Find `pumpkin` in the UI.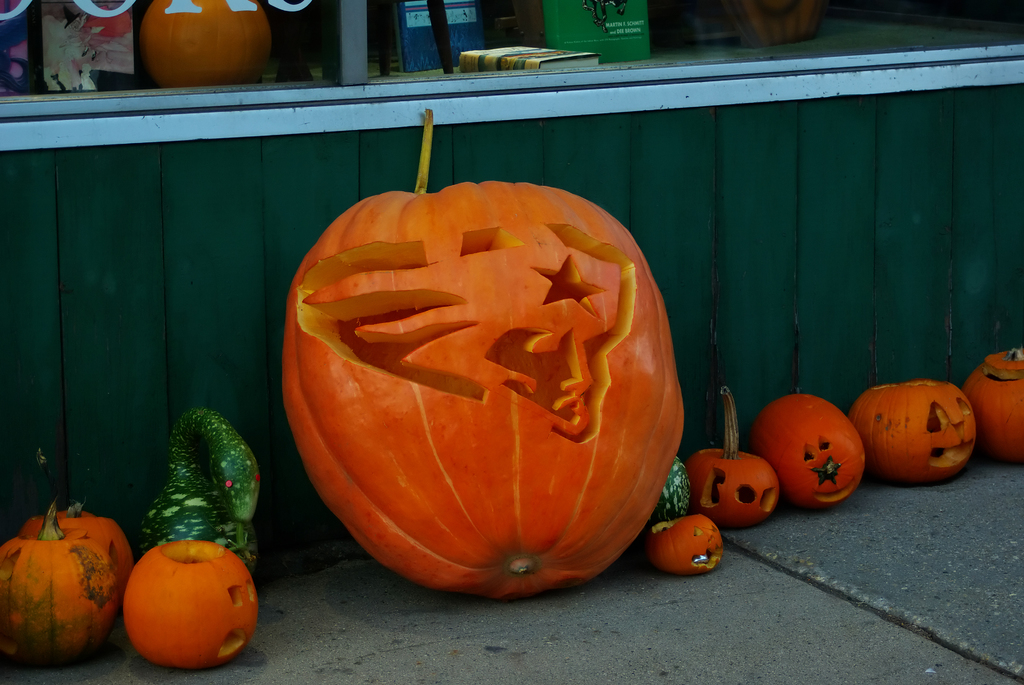
UI element at <region>750, 392, 866, 515</region>.
